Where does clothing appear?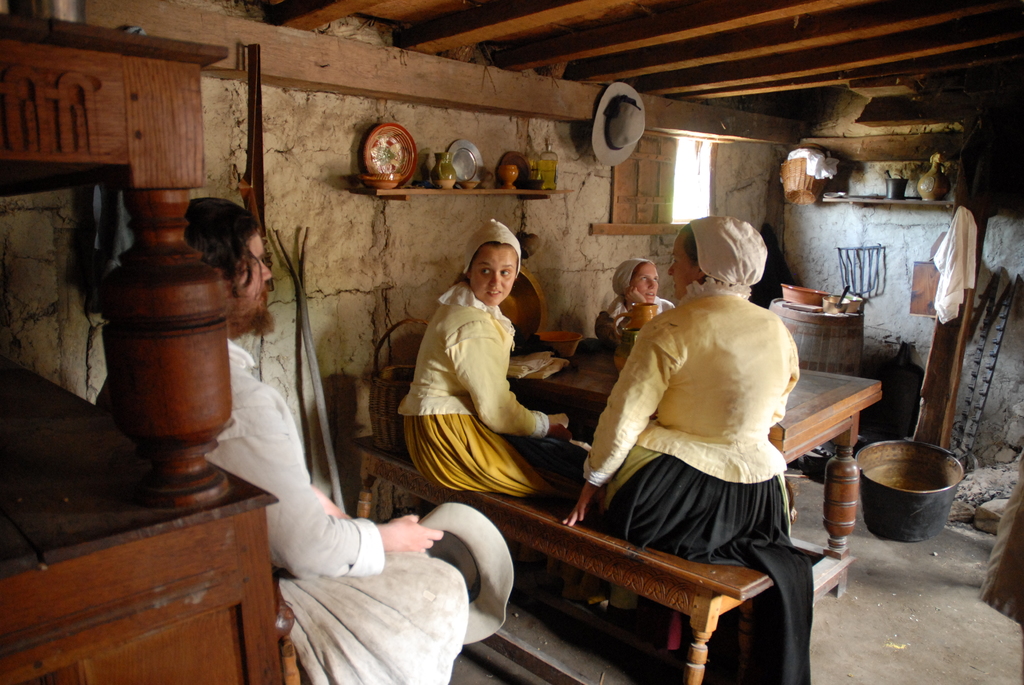
Appears at (586,286,800,673).
